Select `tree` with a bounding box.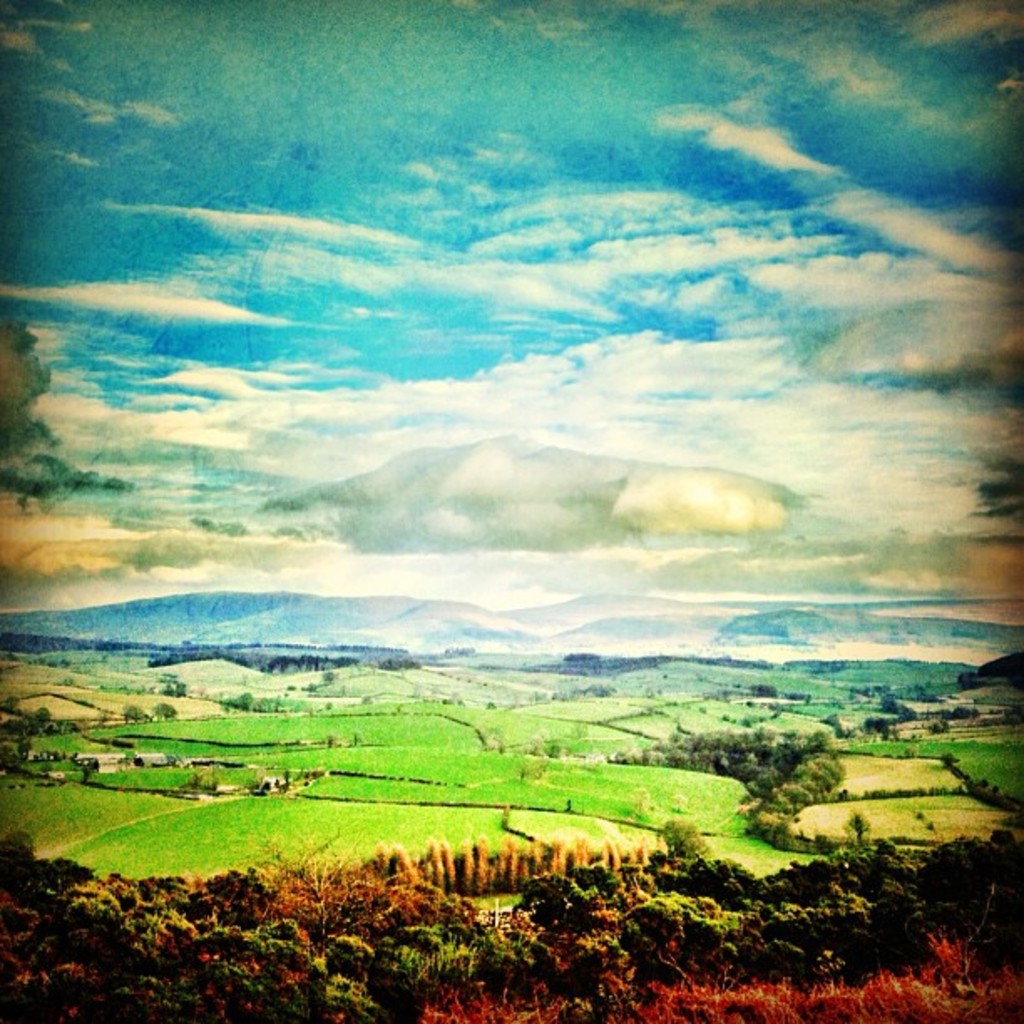
box=[586, 838, 617, 875].
